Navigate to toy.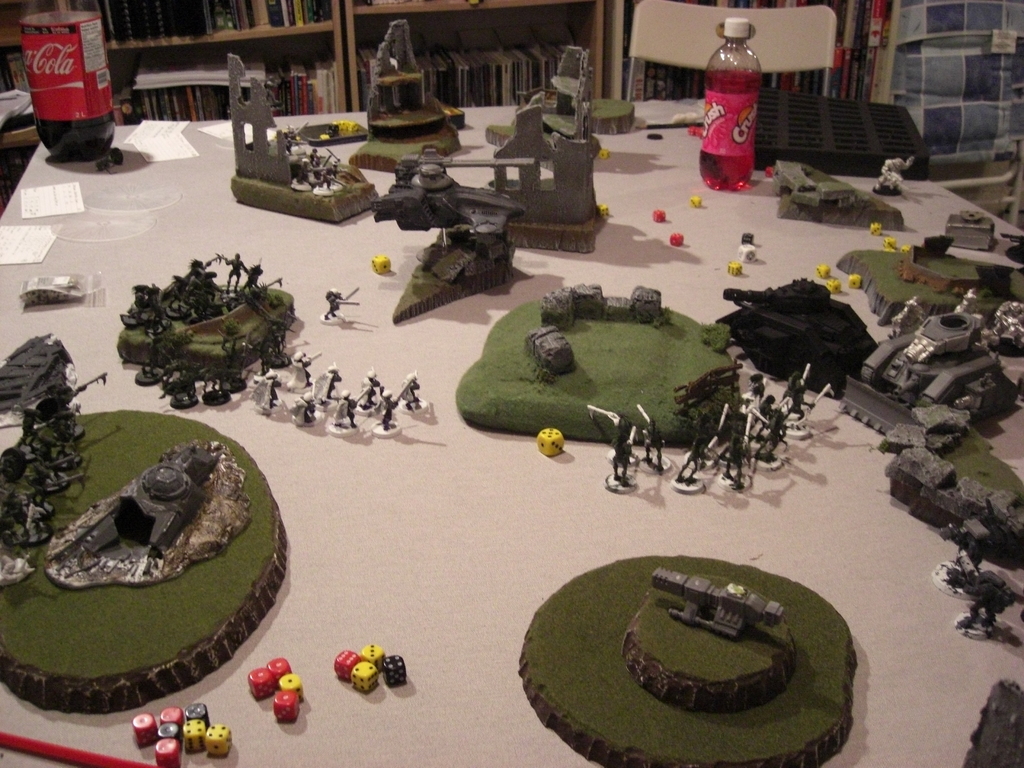
Navigation target: [390,201,517,323].
